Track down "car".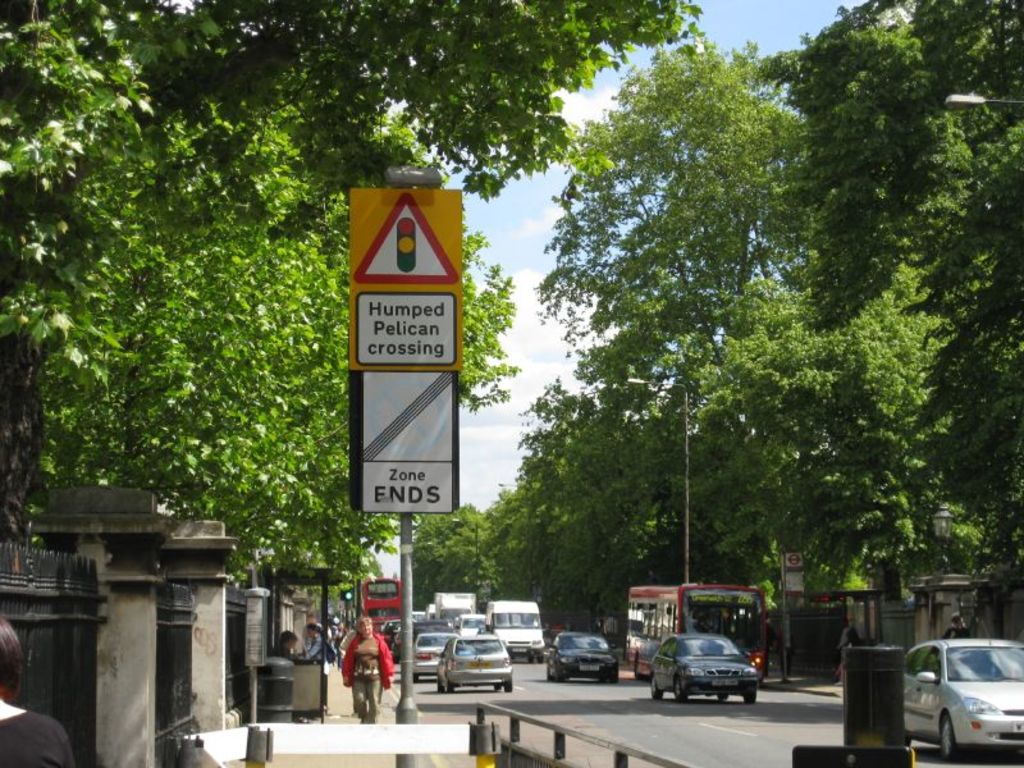
Tracked to box=[648, 632, 763, 707].
